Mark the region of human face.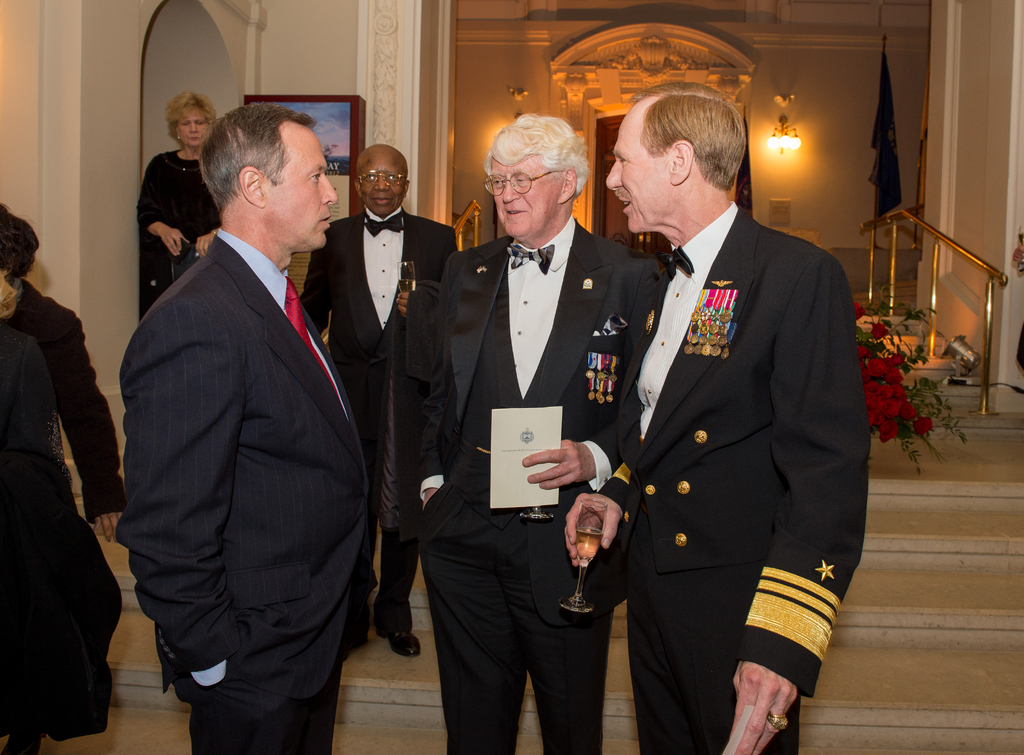
Region: 488 154 564 240.
